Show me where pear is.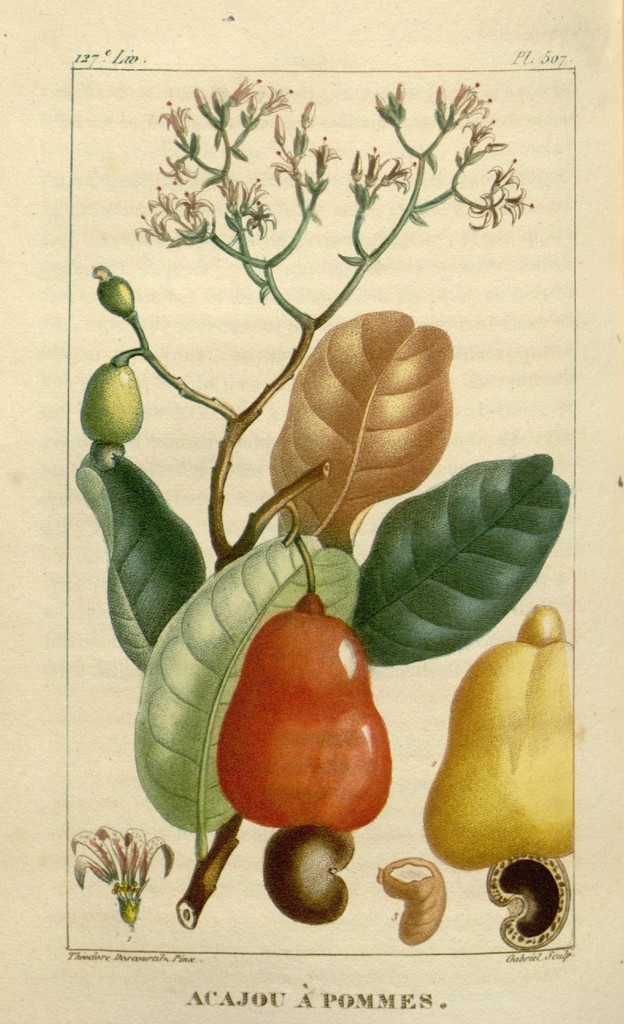
pear is at l=217, t=534, r=395, b=828.
